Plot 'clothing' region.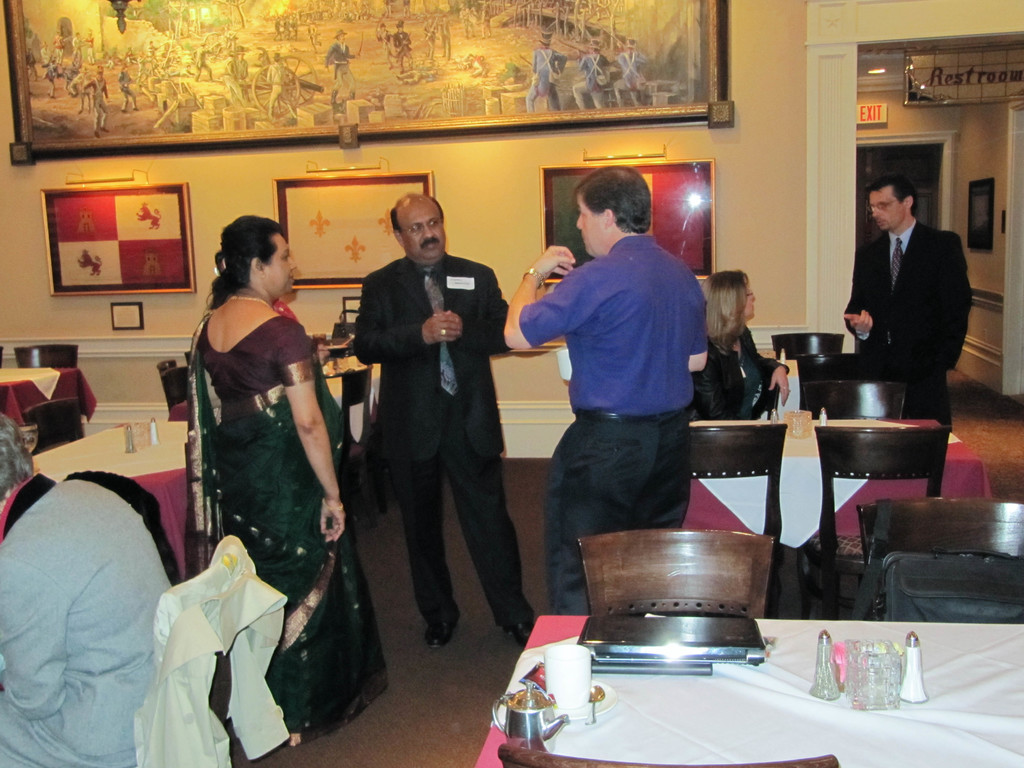
Plotted at bbox(517, 234, 709, 616).
